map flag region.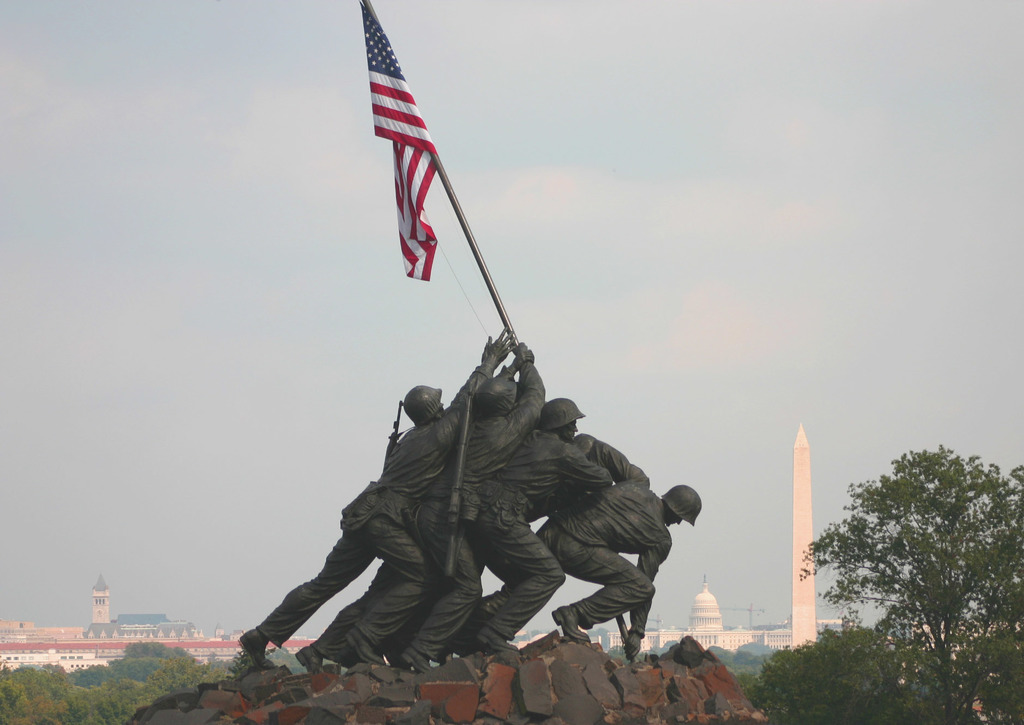
Mapped to crop(367, 0, 440, 282).
